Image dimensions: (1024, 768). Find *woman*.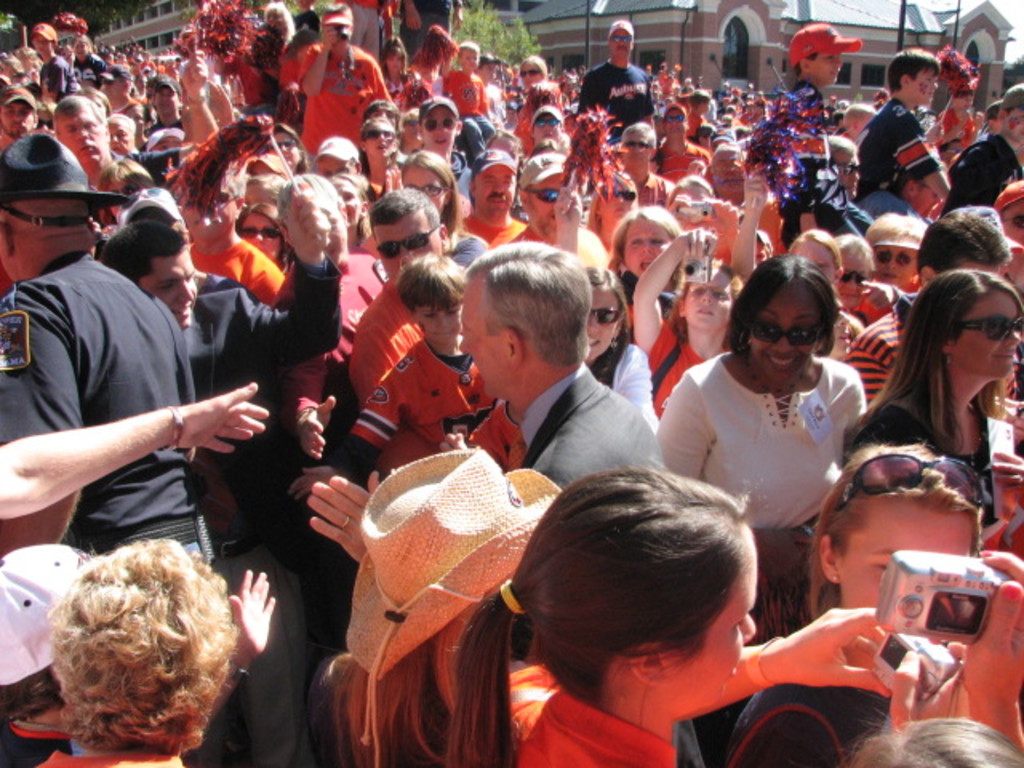
(x1=358, y1=115, x2=402, y2=200).
